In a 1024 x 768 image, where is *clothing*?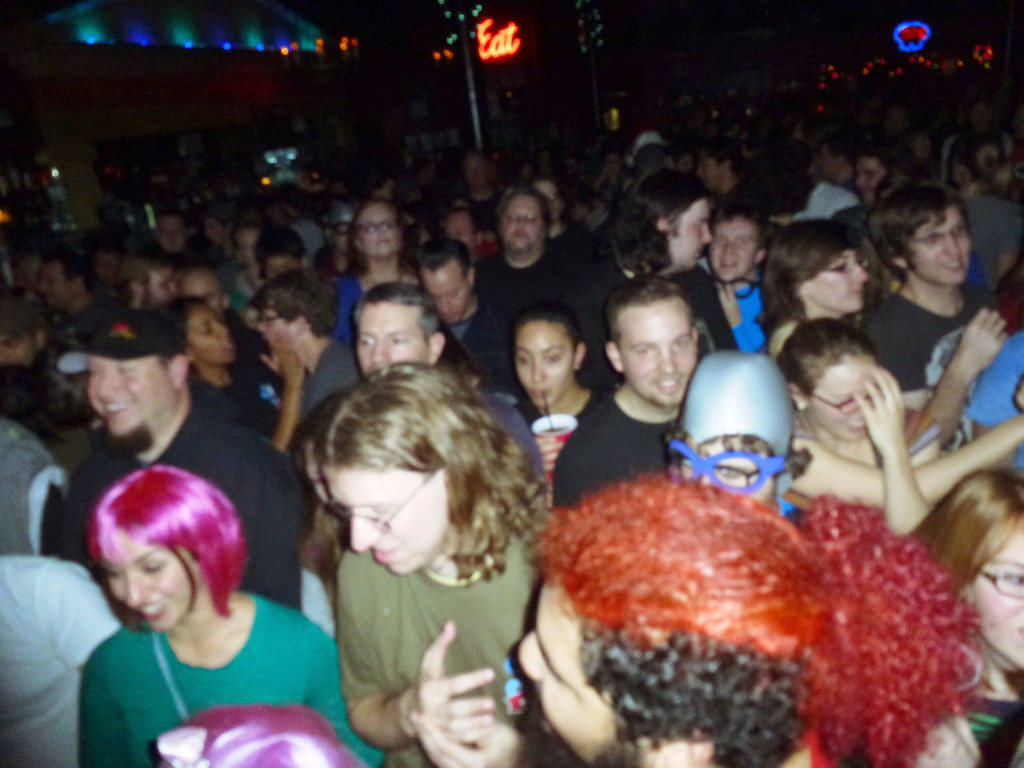
bbox=(338, 550, 528, 759).
